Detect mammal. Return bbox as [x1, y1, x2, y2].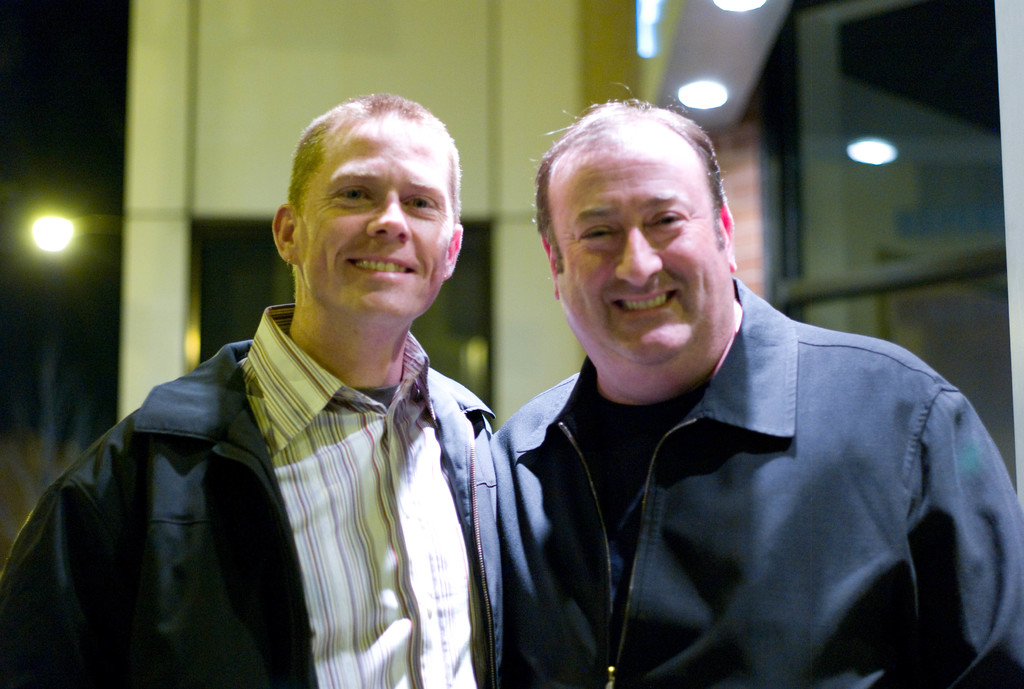
[452, 109, 1016, 679].
